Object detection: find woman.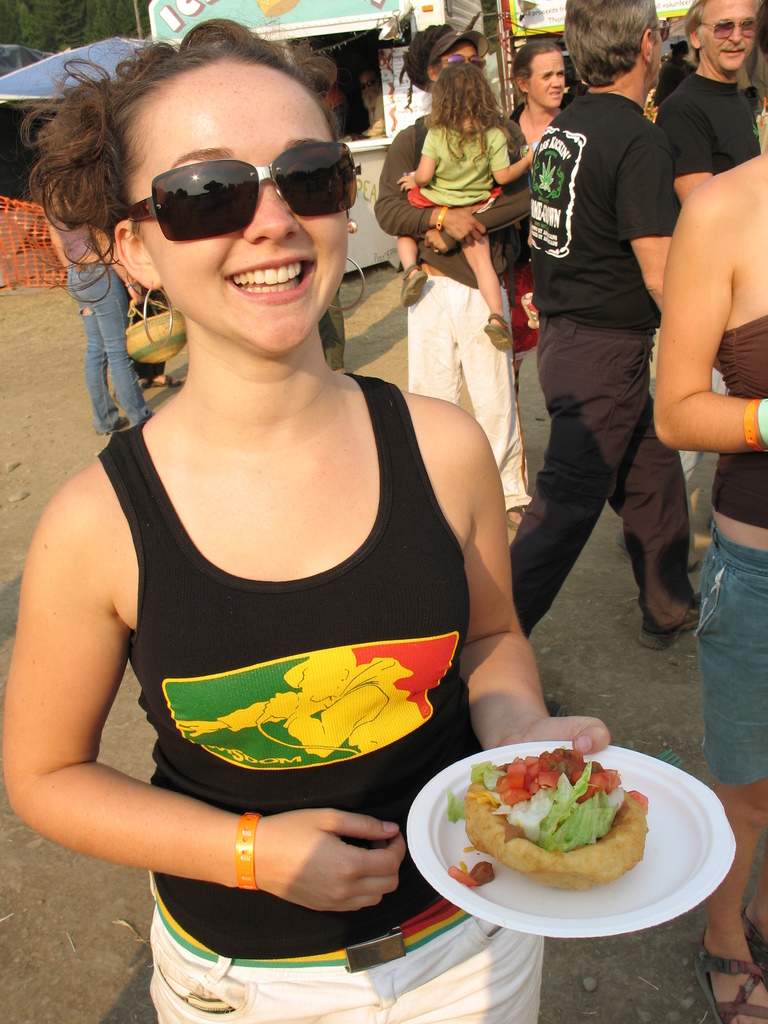
BBox(0, 114, 560, 1004).
